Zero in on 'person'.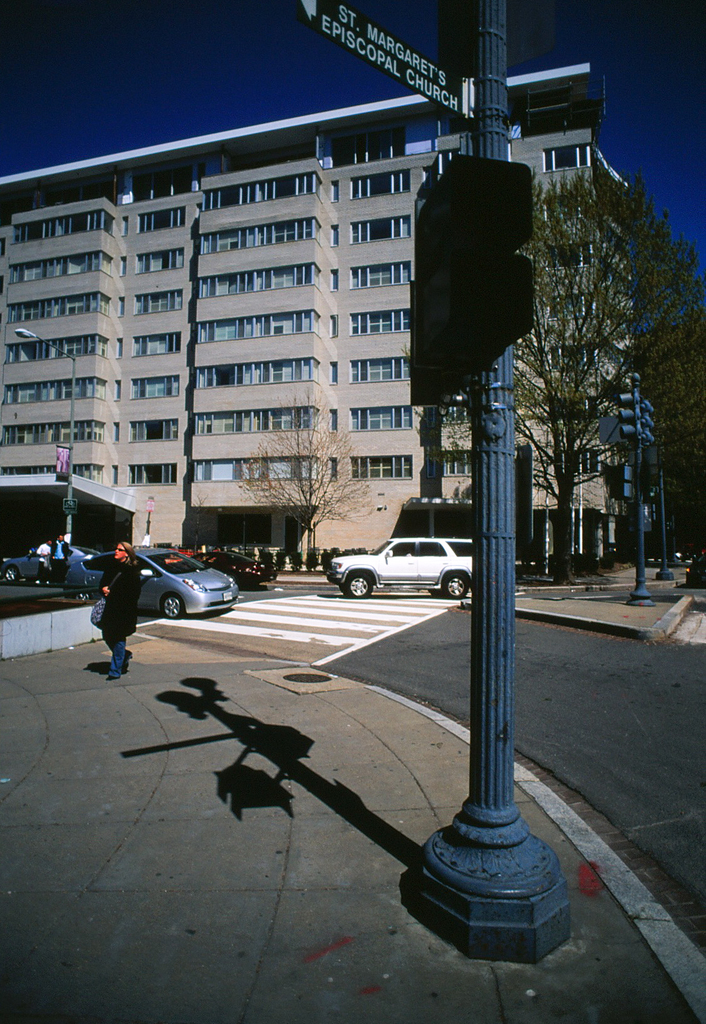
Zeroed in: [x1=100, y1=541, x2=138, y2=684].
